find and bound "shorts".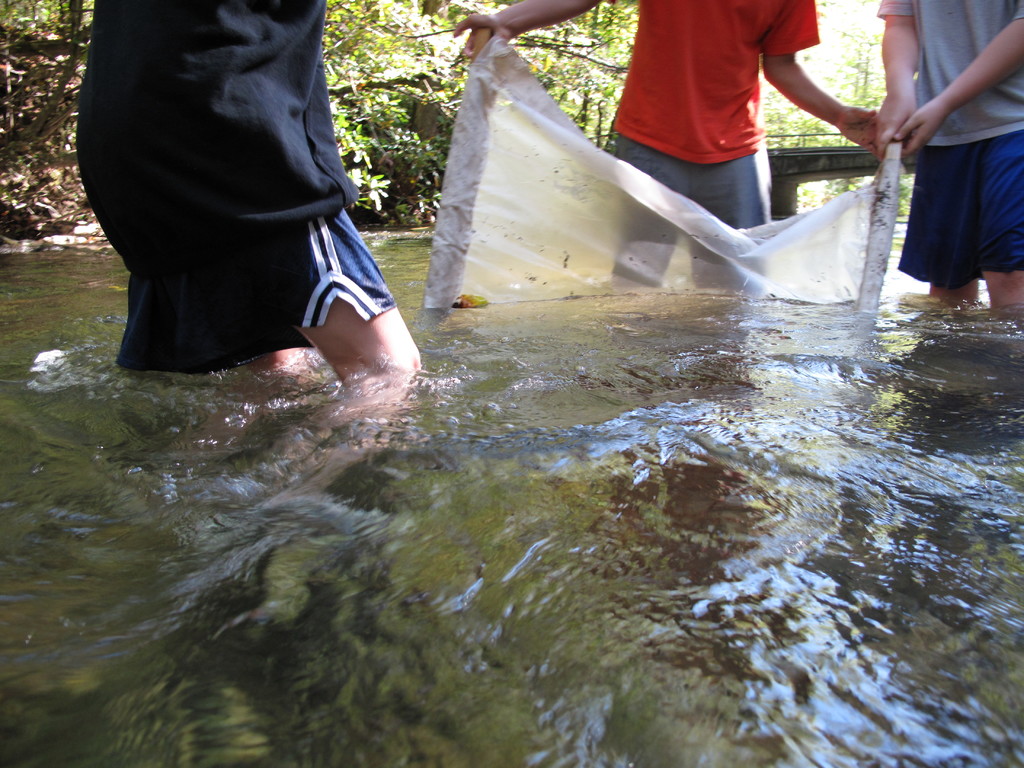
Bound: select_region(895, 132, 1023, 288).
